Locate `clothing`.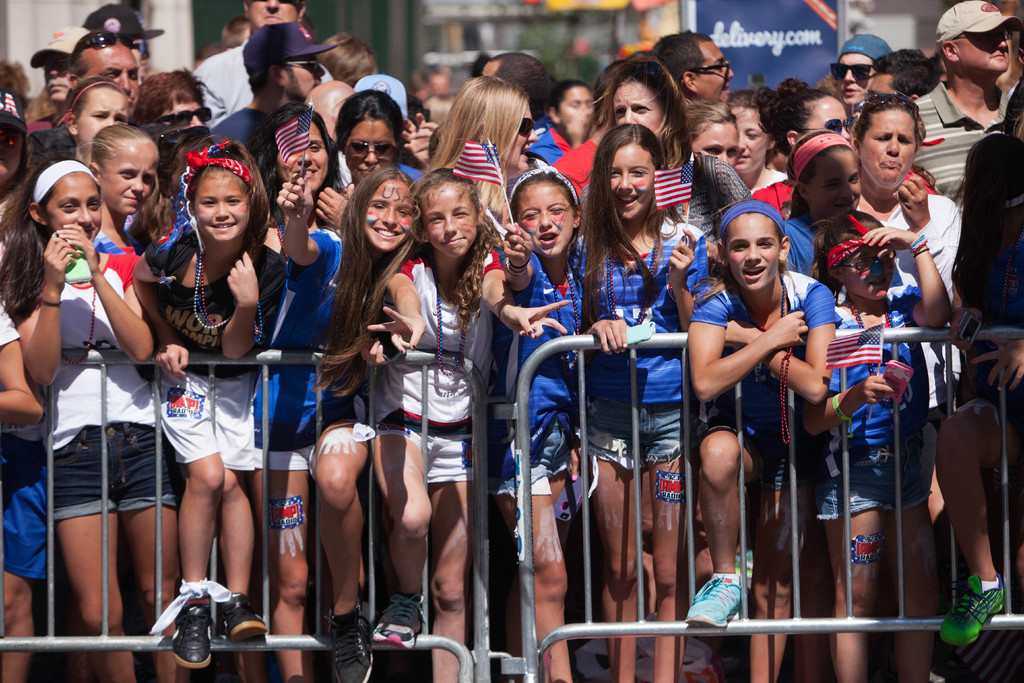
Bounding box: {"x1": 205, "y1": 100, "x2": 269, "y2": 163}.
